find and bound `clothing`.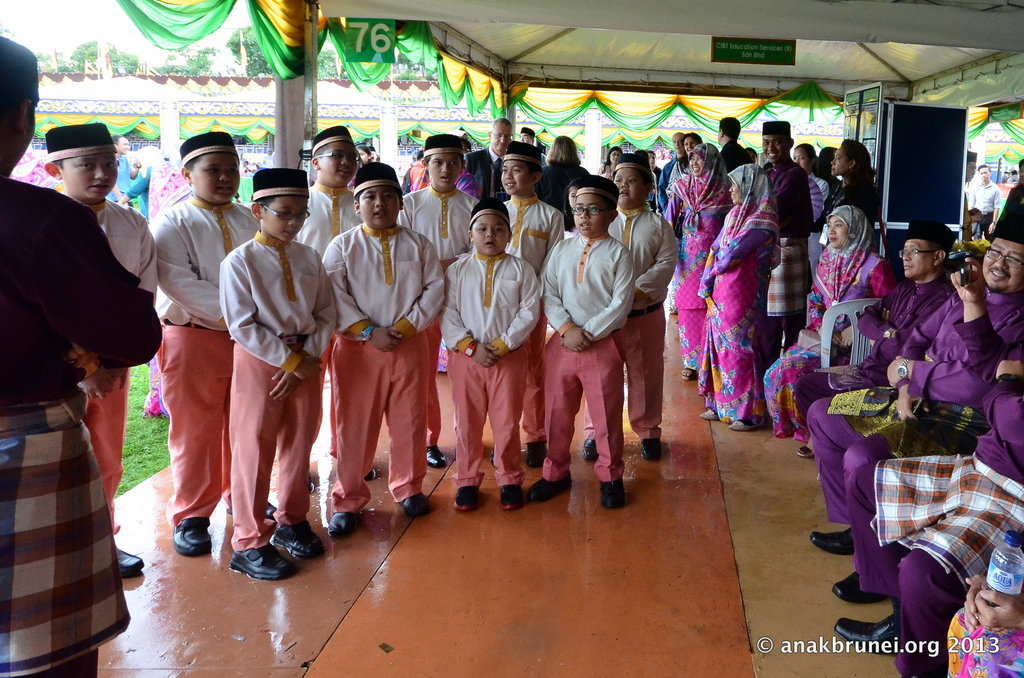
Bound: box(586, 304, 669, 444).
